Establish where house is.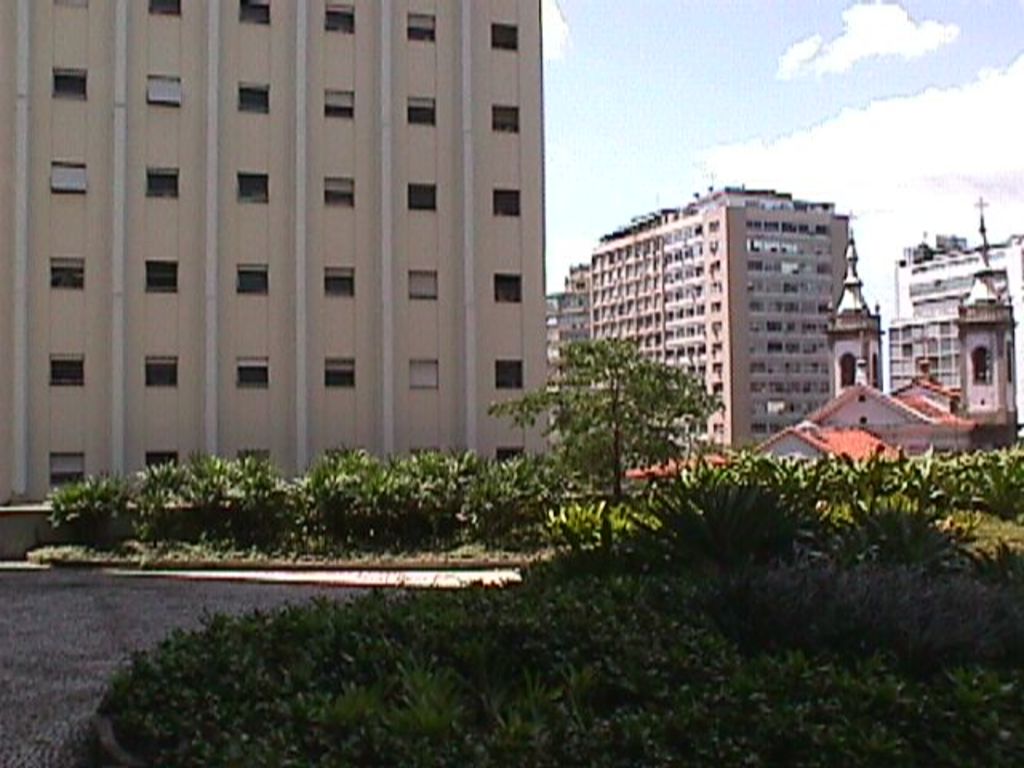
Established at [x1=752, y1=429, x2=899, y2=466].
